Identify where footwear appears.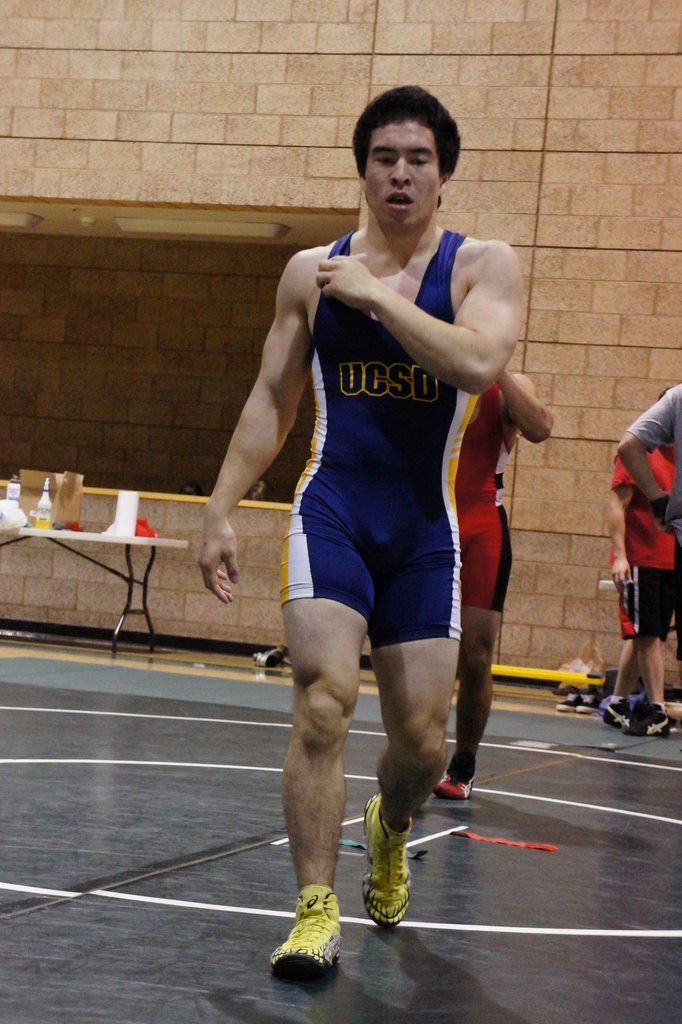
Appears at (435, 772, 479, 797).
